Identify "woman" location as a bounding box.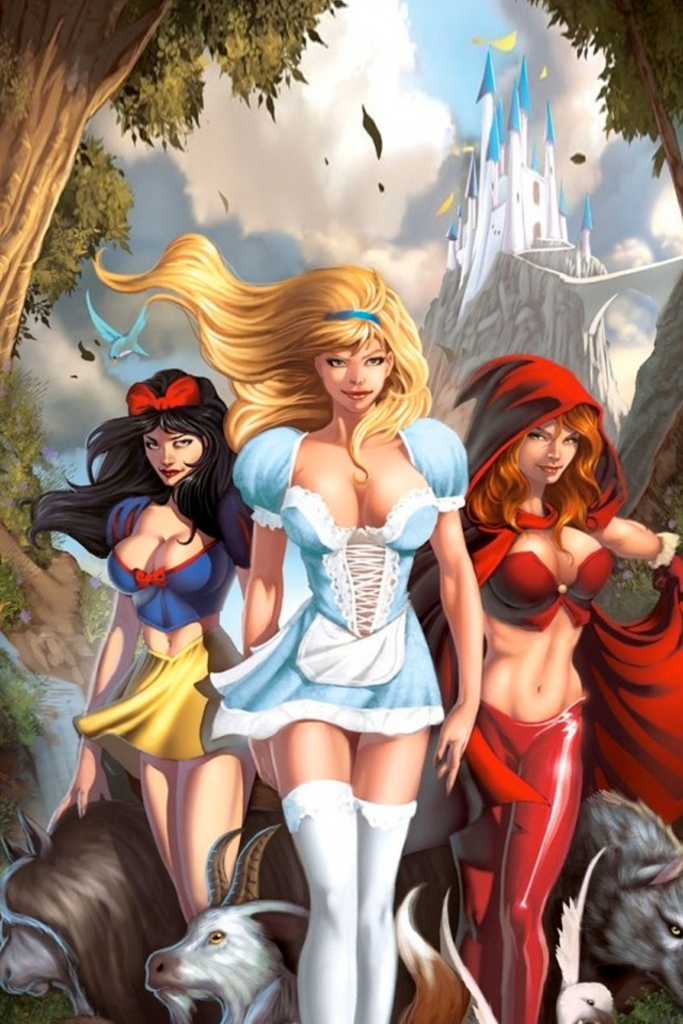
detection(388, 276, 636, 1023).
